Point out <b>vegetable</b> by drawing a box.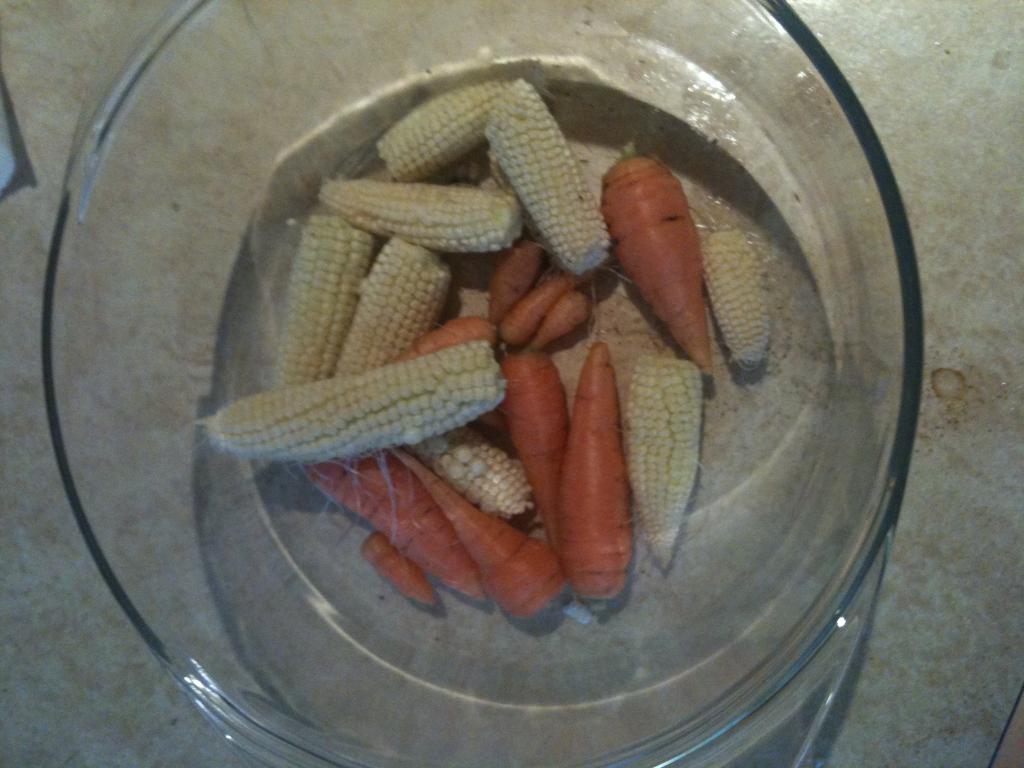
[x1=360, y1=529, x2=436, y2=609].
